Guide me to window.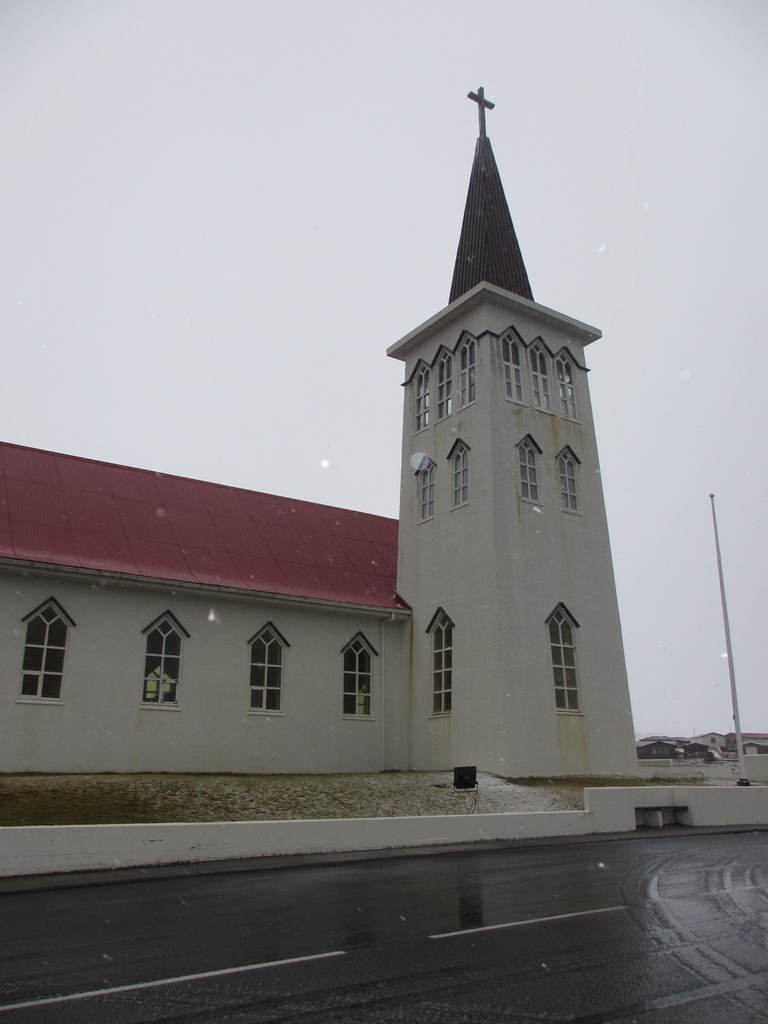
Guidance: (left=412, top=360, right=433, bottom=430).
